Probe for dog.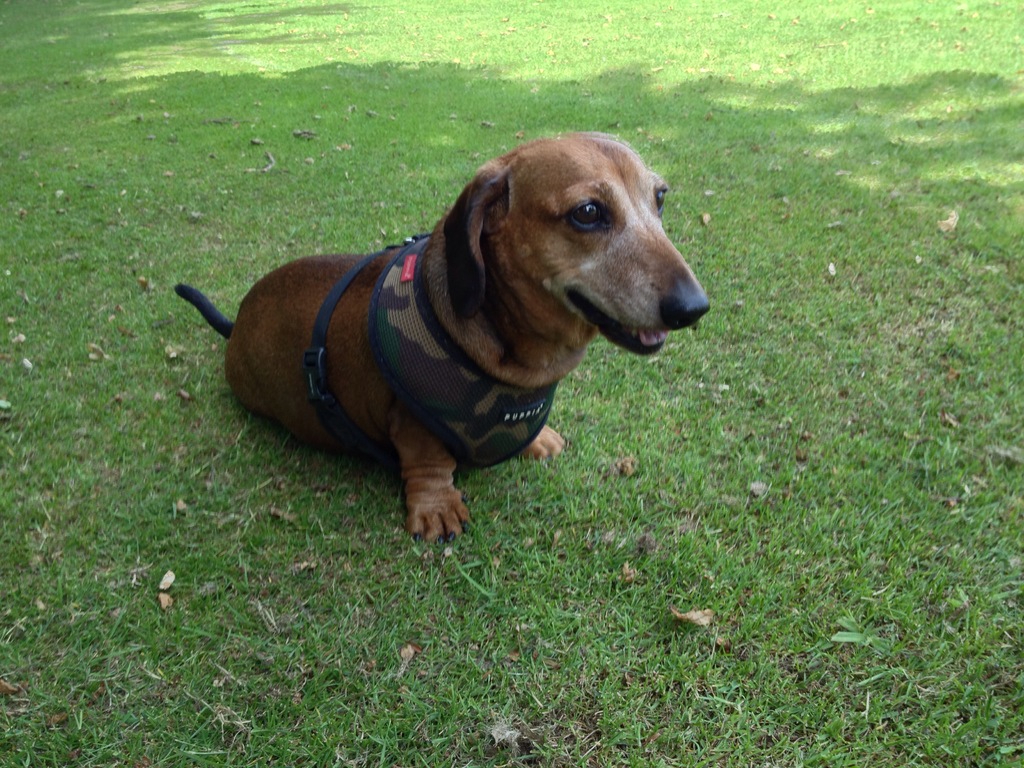
Probe result: 170 127 714 547.
